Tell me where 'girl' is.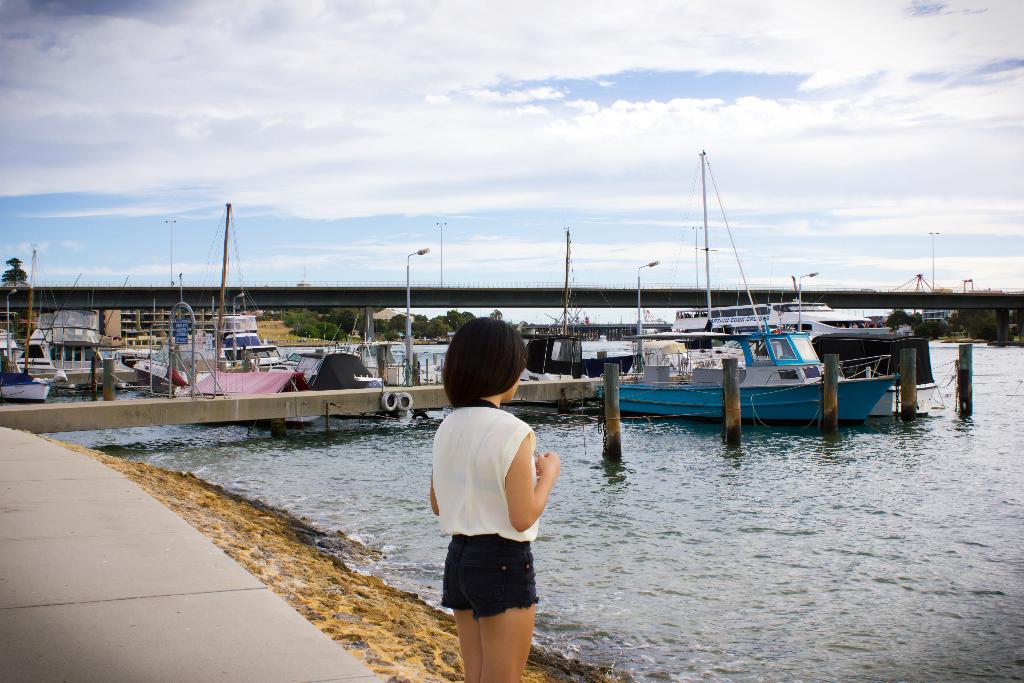
'girl' is at 428:315:559:680.
